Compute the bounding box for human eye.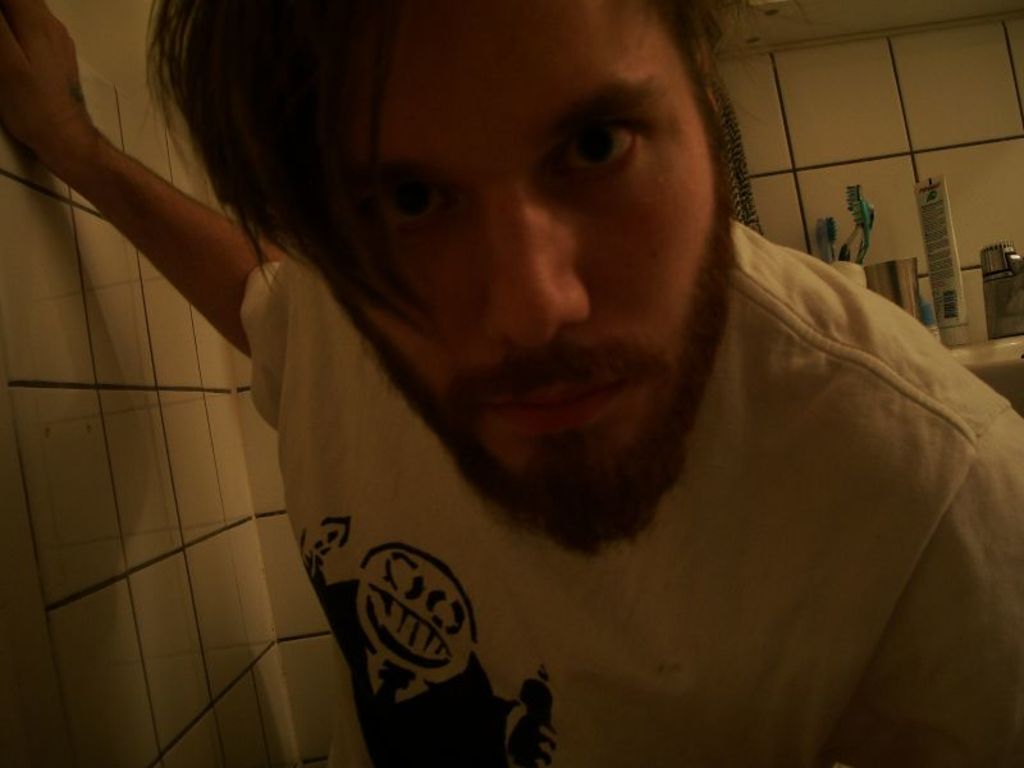
(369,173,460,241).
